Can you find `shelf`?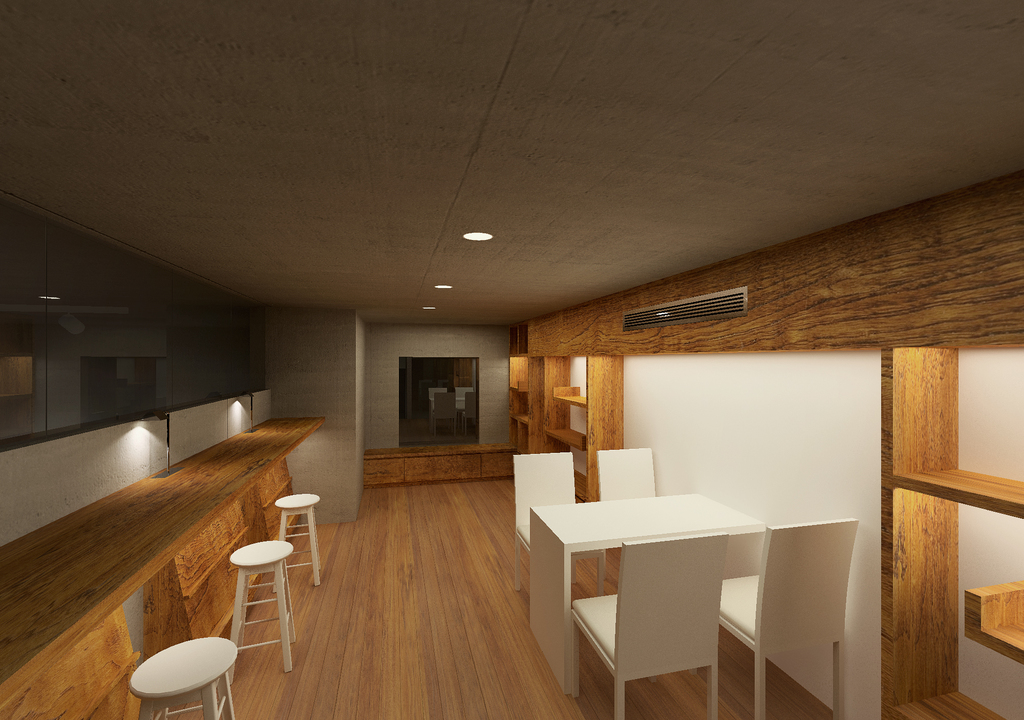
Yes, bounding box: [509, 352, 546, 453].
